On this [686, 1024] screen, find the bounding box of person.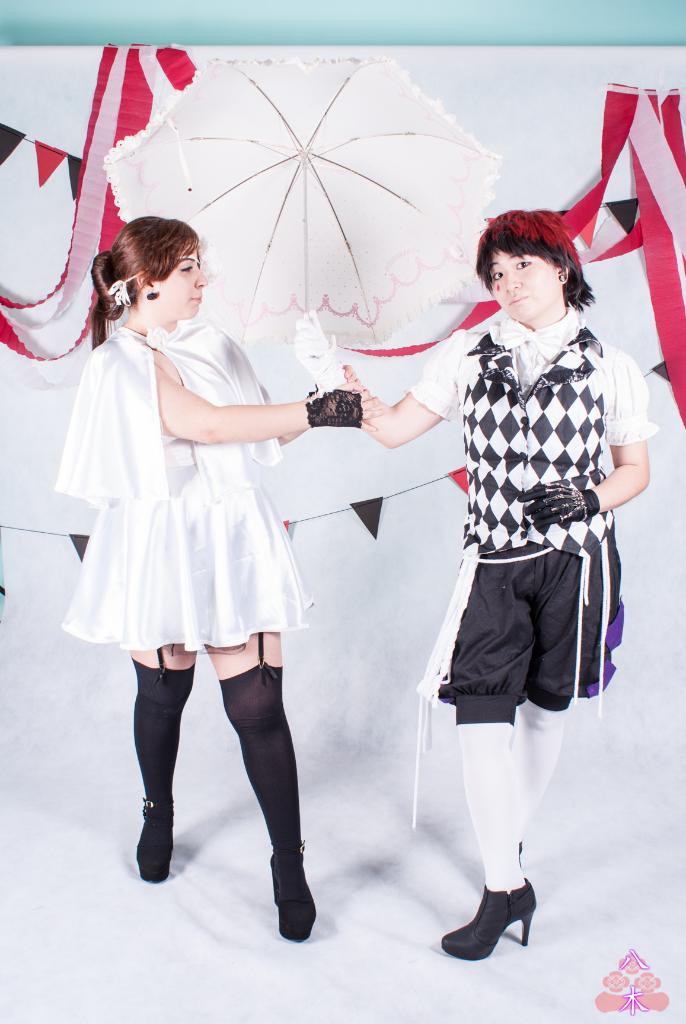
Bounding box: box(300, 207, 649, 956).
